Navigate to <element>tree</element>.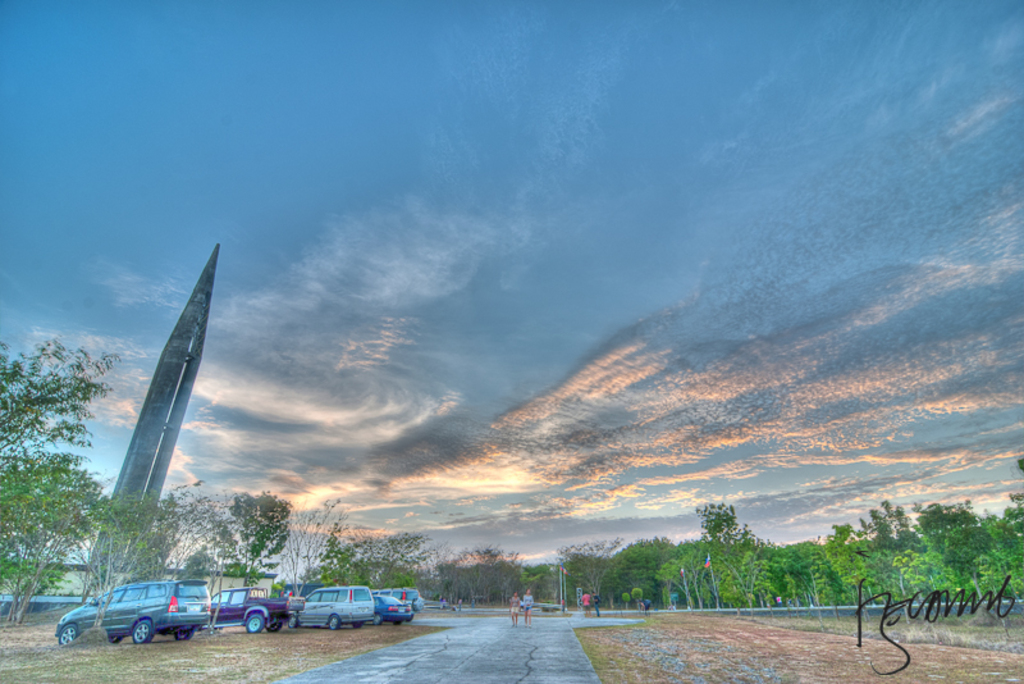
Navigation target: bbox=[347, 519, 422, 594].
